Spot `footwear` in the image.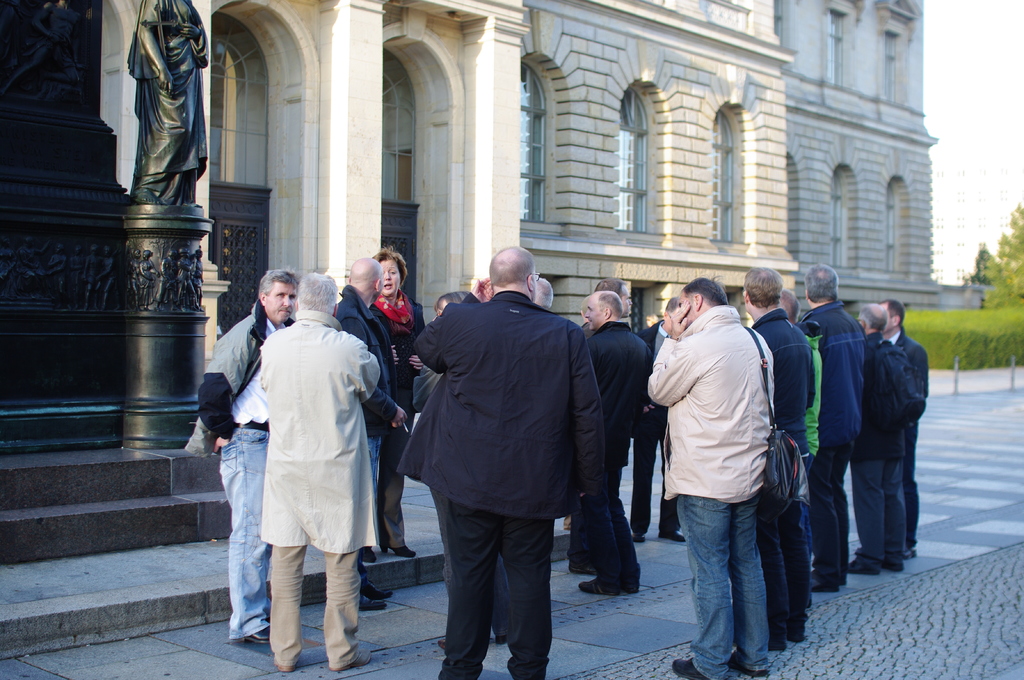
`footwear` found at (658, 529, 687, 544).
